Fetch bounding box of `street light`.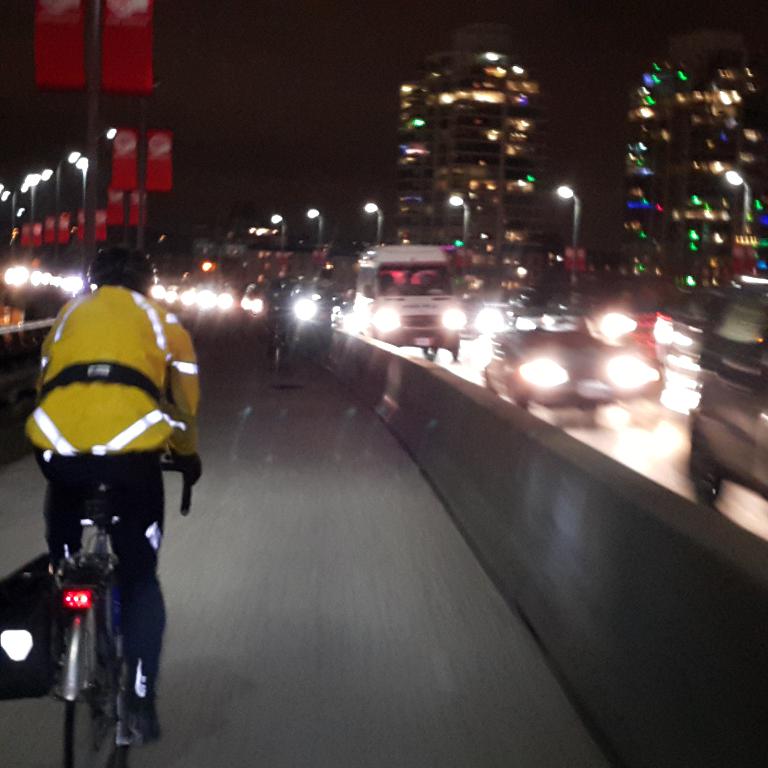
Bbox: (555,186,589,315).
